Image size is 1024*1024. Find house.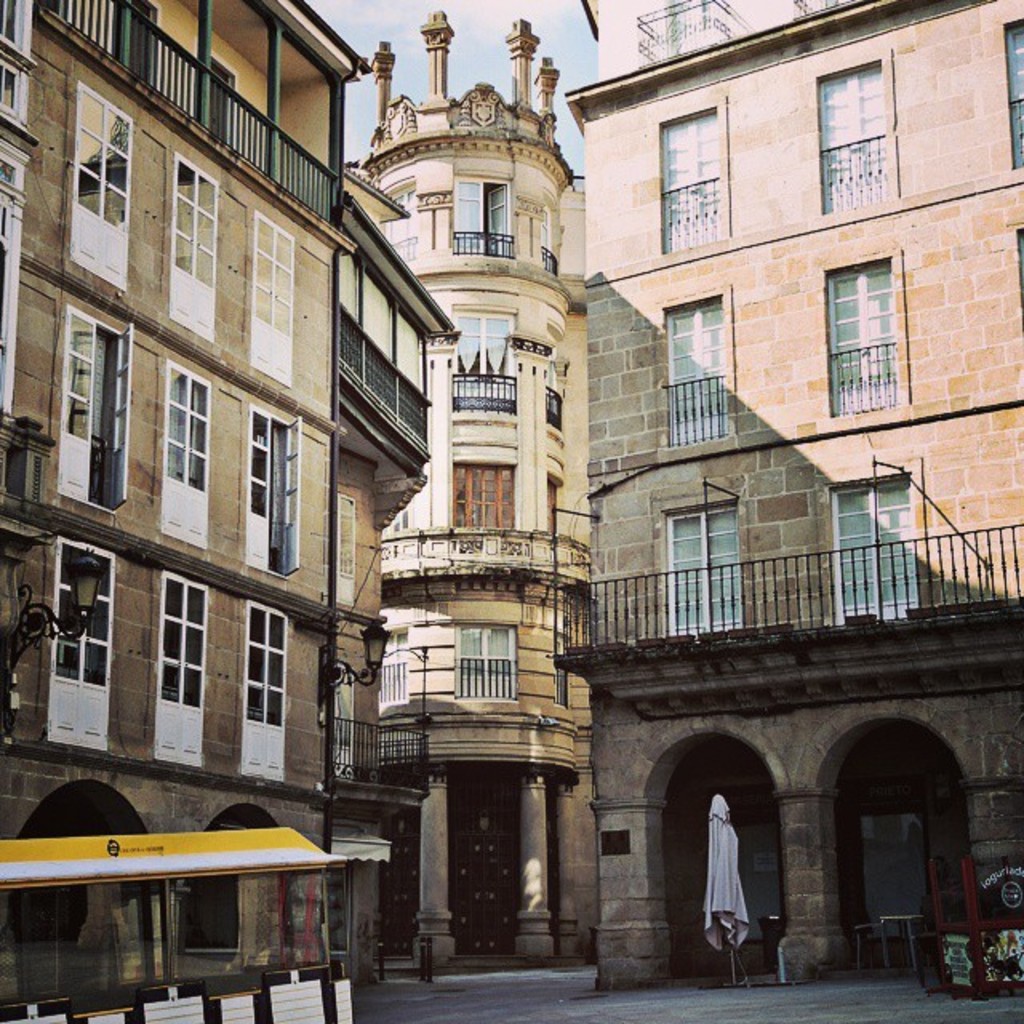
(left=344, top=10, right=597, bottom=973).
